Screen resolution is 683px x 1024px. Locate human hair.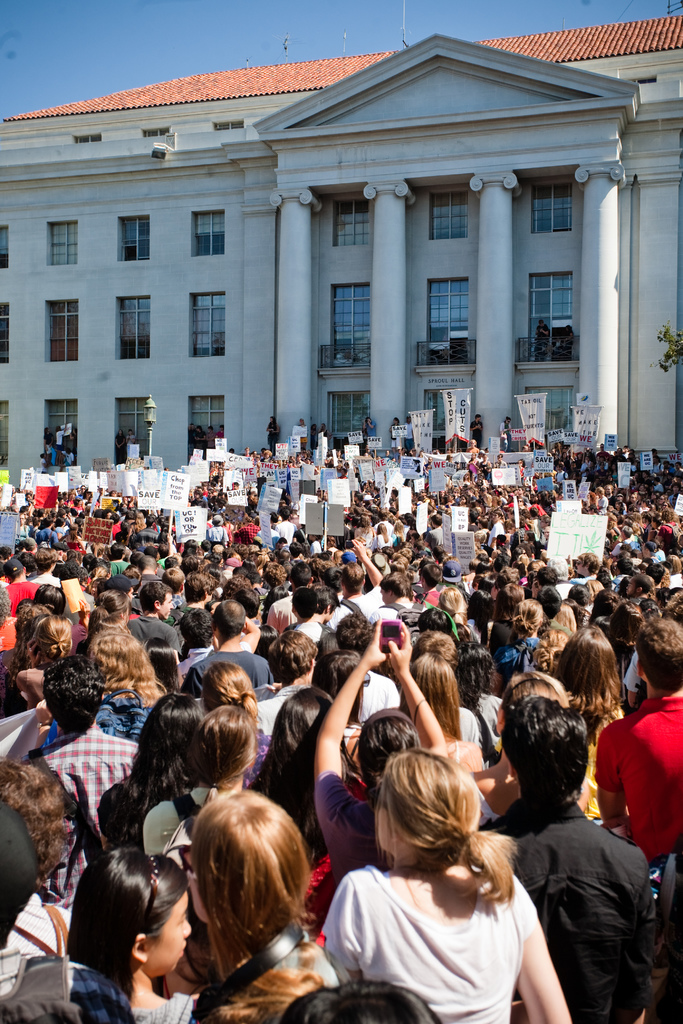
box=[437, 586, 469, 630].
